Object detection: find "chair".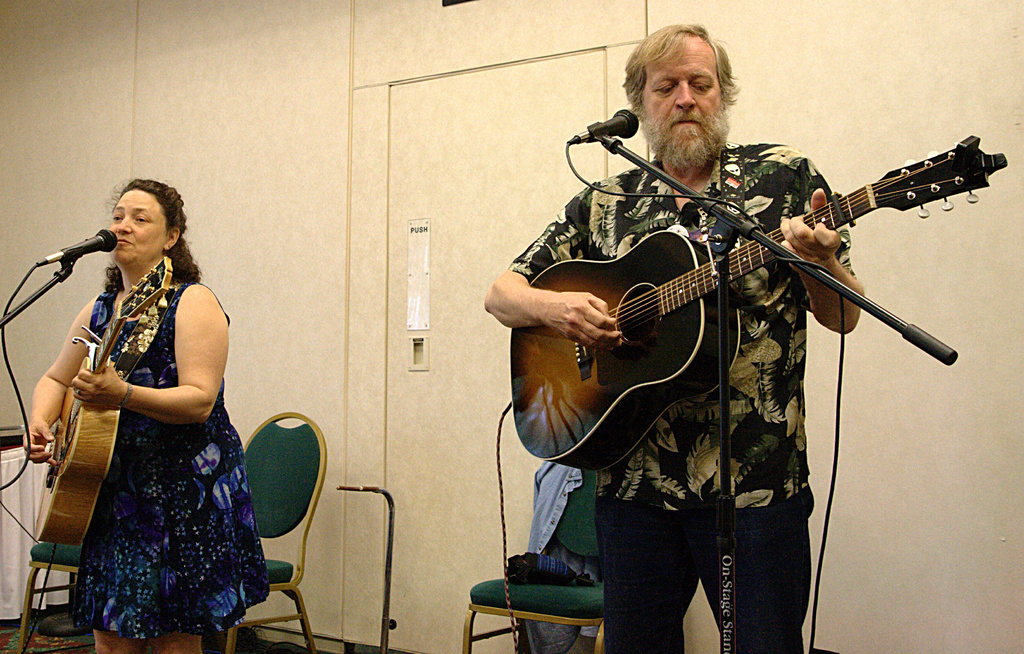
{"left": 460, "top": 461, "right": 609, "bottom": 653}.
